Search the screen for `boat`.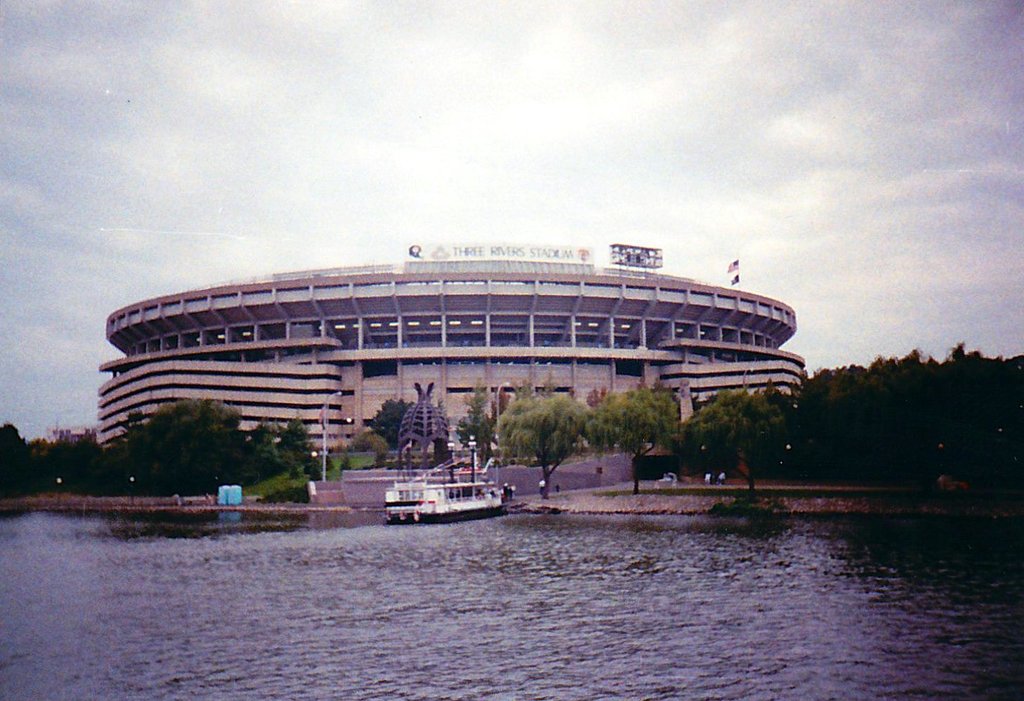
Found at pyautogui.locateOnScreen(366, 454, 512, 531).
